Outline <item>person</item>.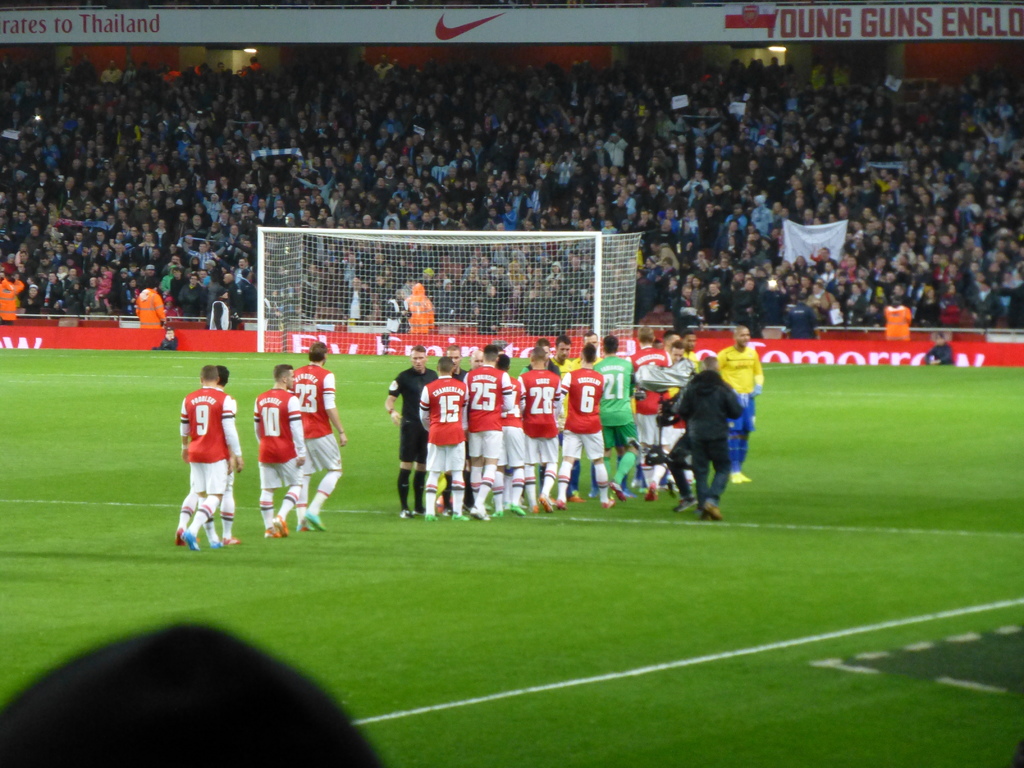
Outline: <bbox>177, 359, 251, 557</bbox>.
